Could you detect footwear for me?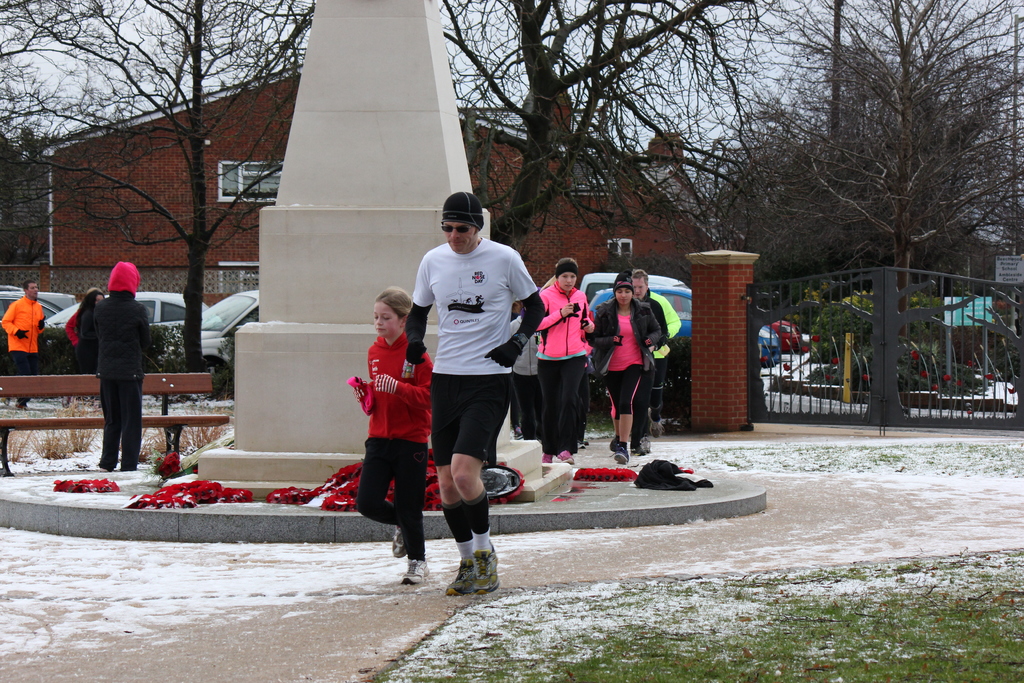
Detection result: l=123, t=453, r=136, b=474.
